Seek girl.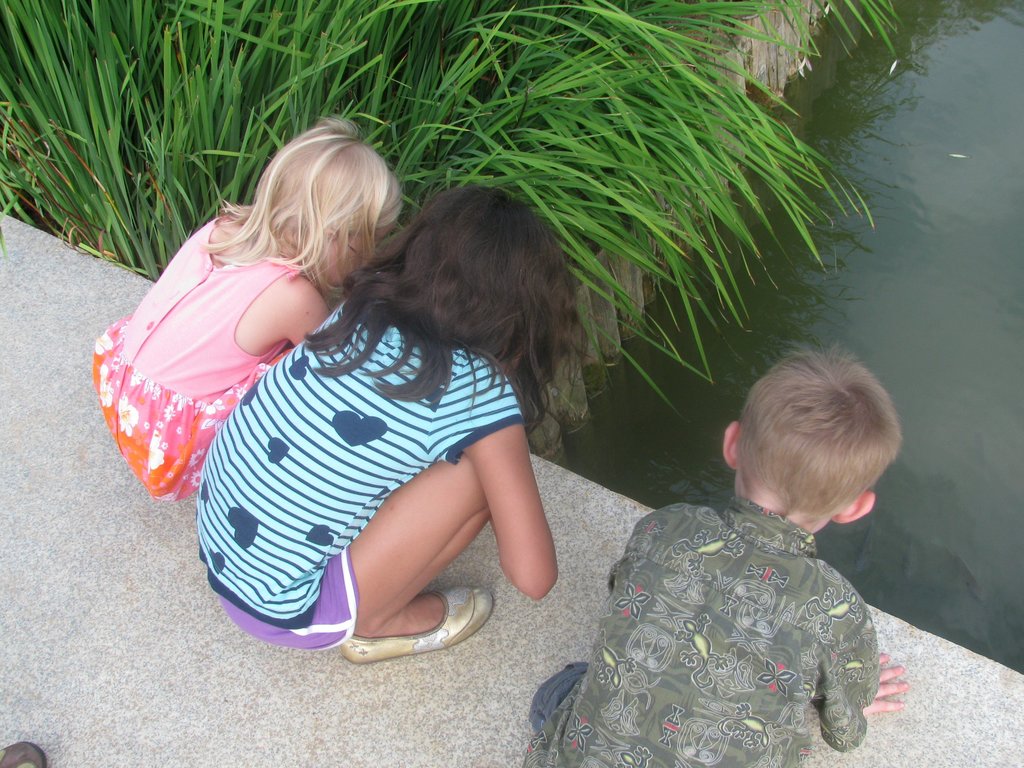
BBox(196, 183, 607, 668).
